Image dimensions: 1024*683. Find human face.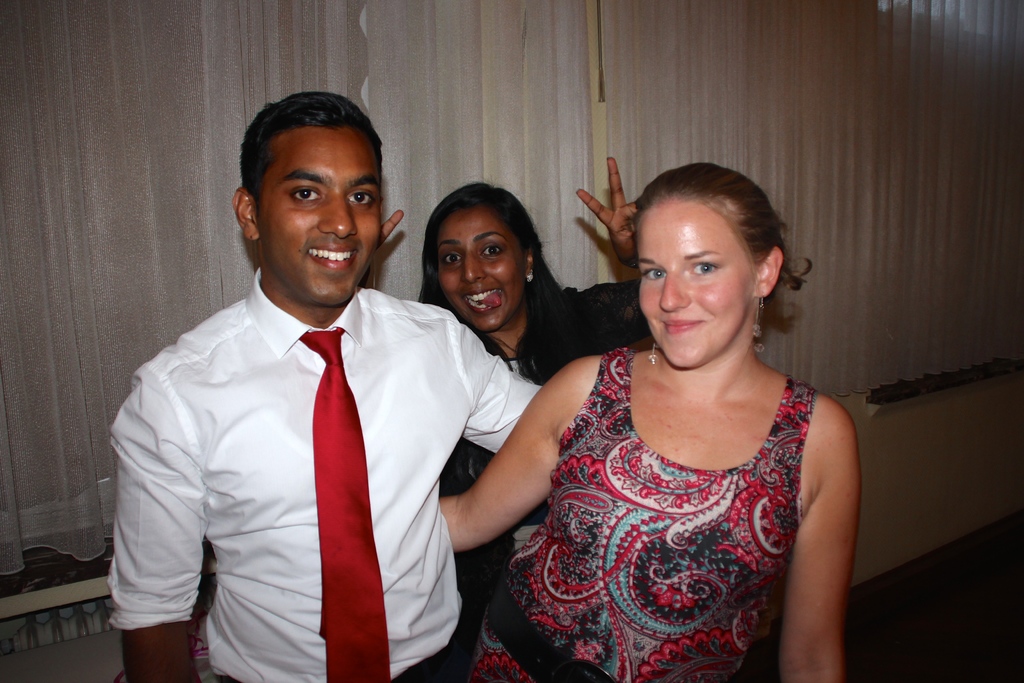
x1=257 y1=126 x2=383 y2=300.
